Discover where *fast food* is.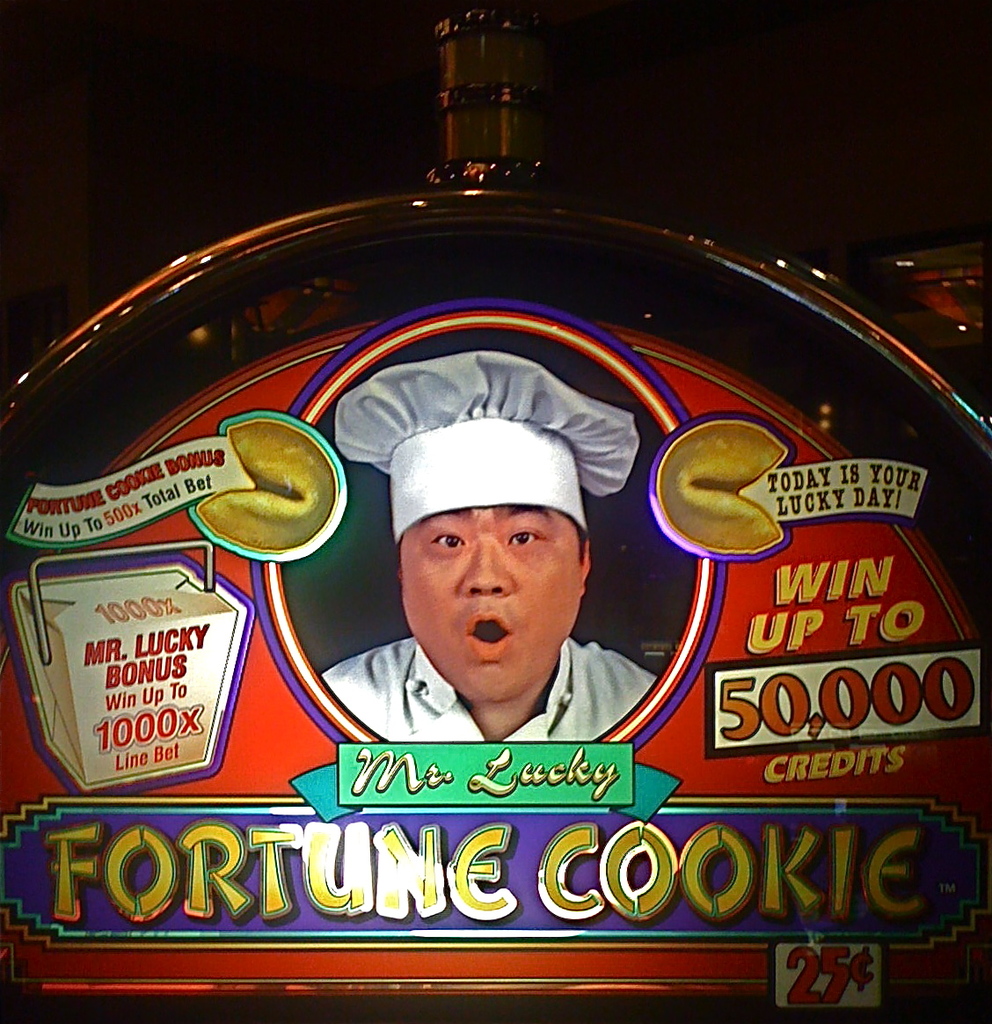
Discovered at 214:405:332:552.
